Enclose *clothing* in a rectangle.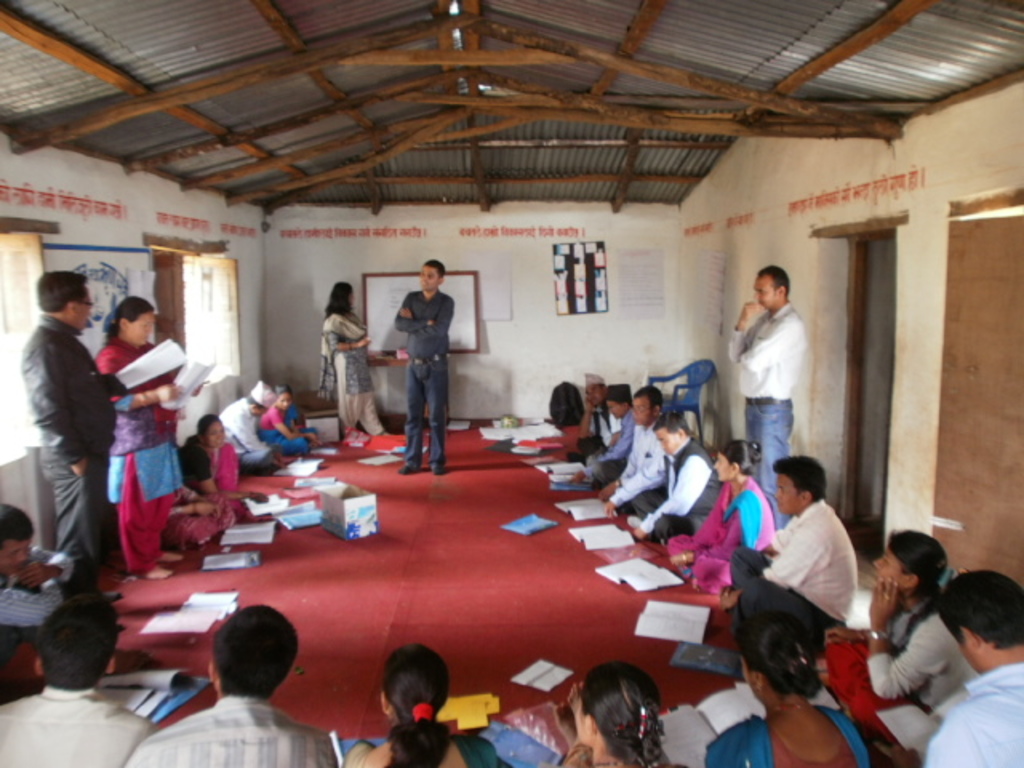
bbox=[11, 269, 130, 598].
